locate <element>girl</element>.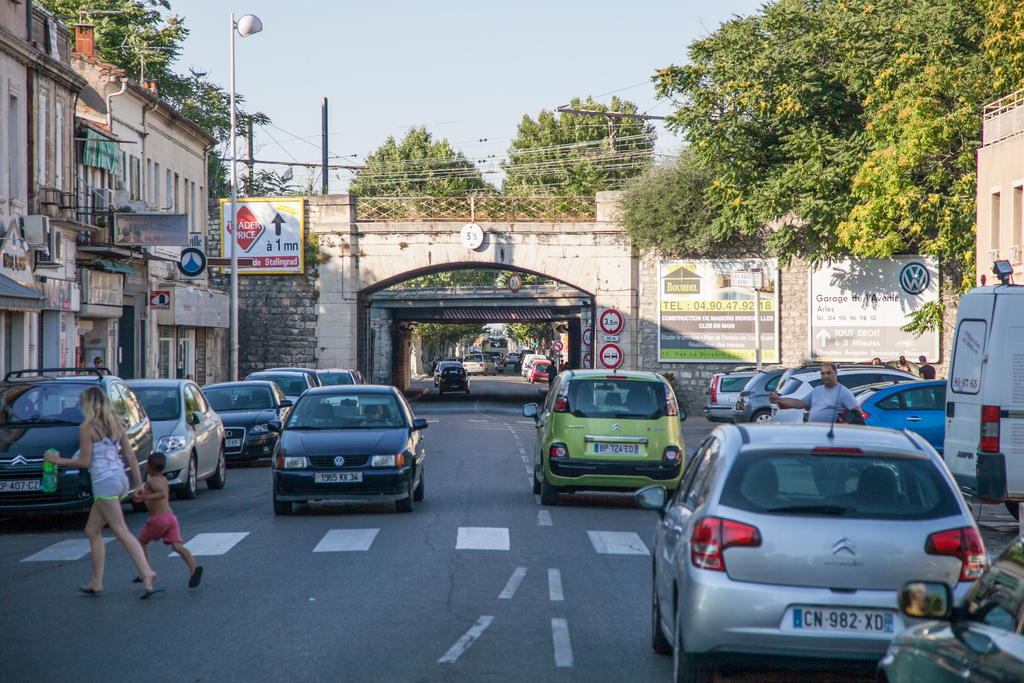
Bounding box: (left=39, top=386, right=150, bottom=589).
